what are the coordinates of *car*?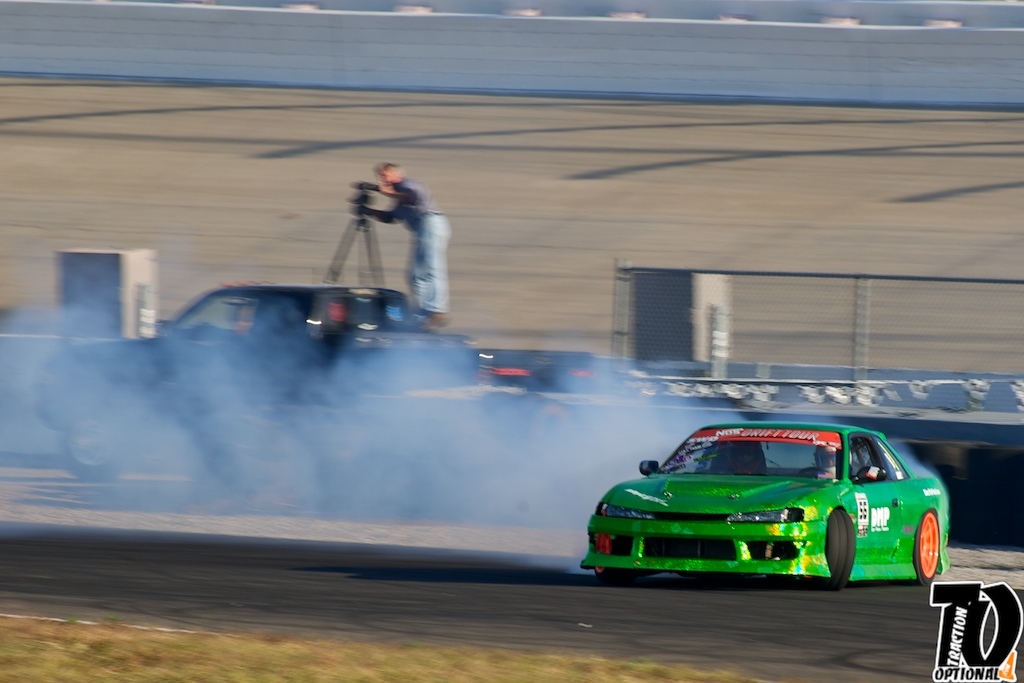
(579,418,945,591).
